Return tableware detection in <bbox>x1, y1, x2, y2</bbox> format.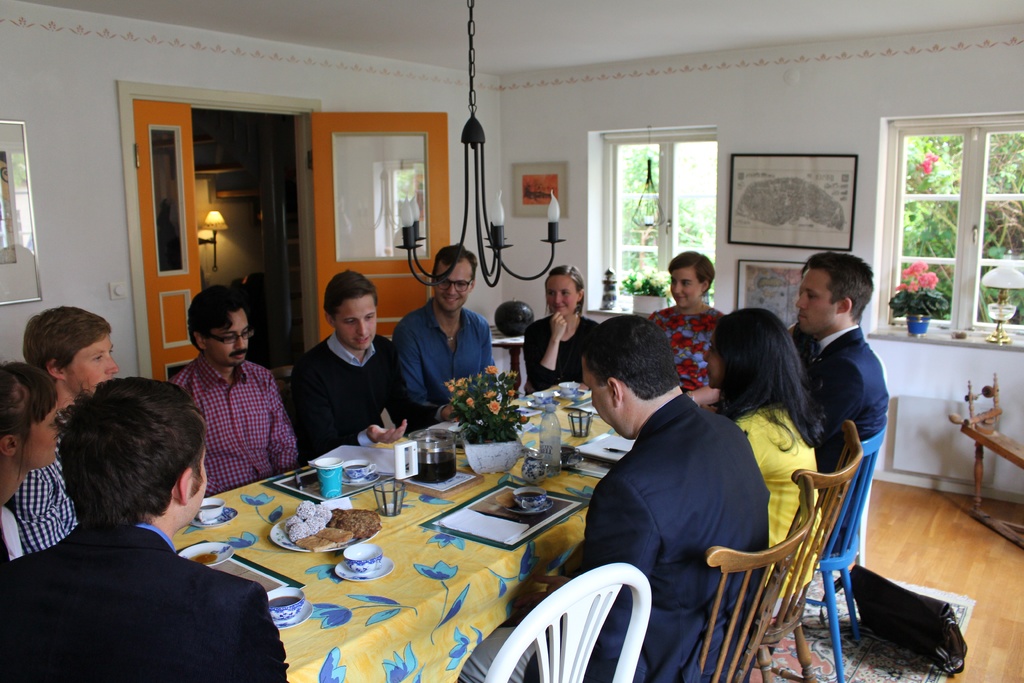
<bbox>267, 586, 316, 628</bbox>.
